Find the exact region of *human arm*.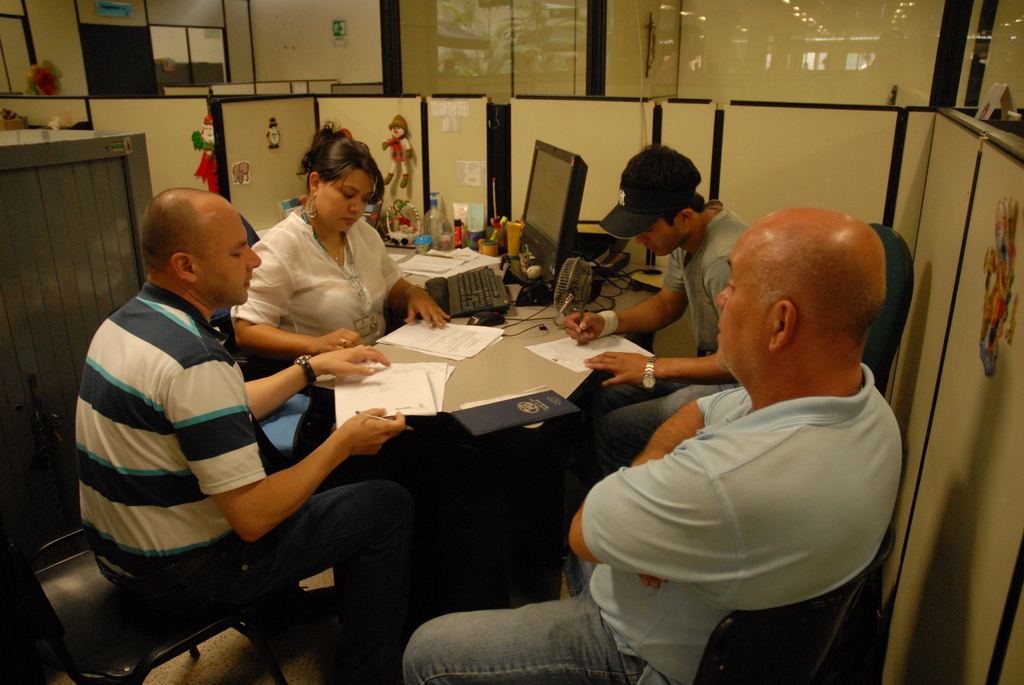
Exact region: 228 233 394 365.
